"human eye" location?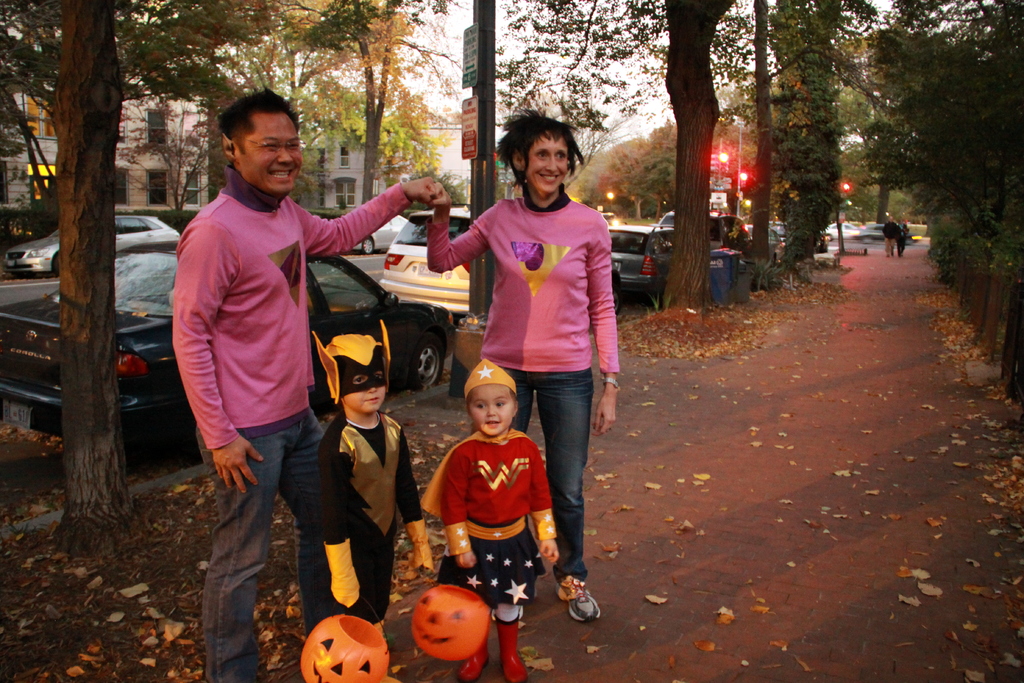
554 149 570 169
